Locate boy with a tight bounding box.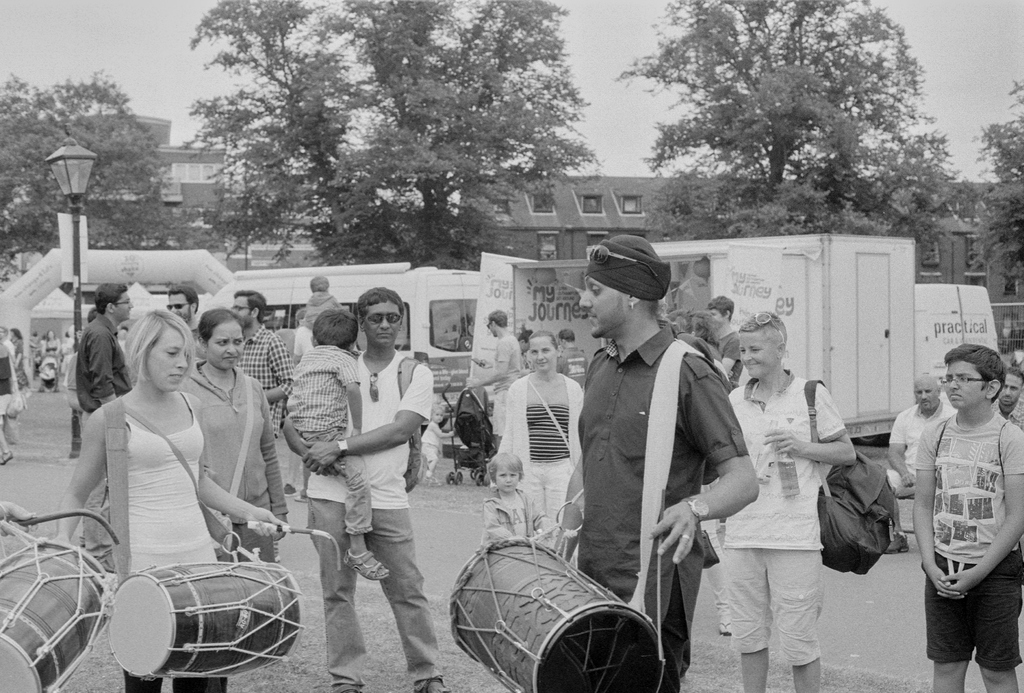
BBox(895, 325, 1022, 687).
